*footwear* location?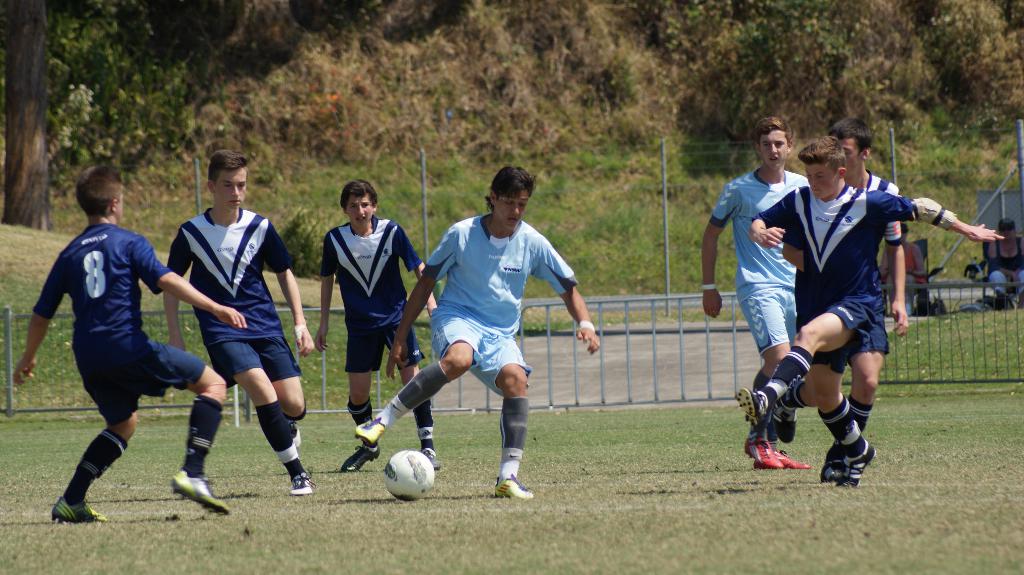
[x1=822, y1=458, x2=848, y2=482]
